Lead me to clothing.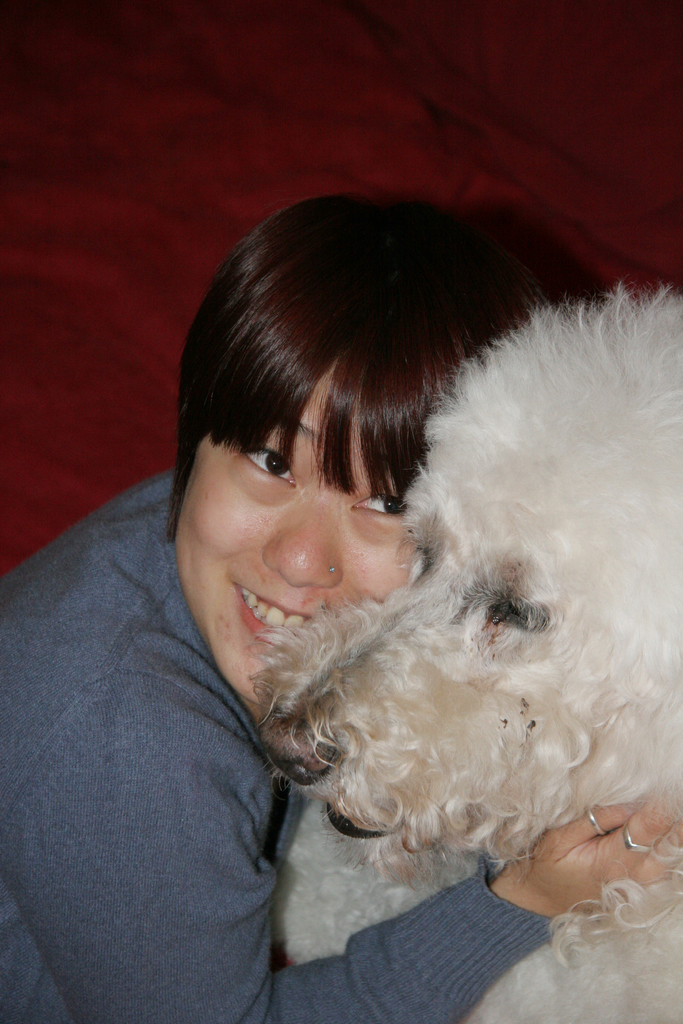
Lead to BBox(1, 467, 557, 1017).
